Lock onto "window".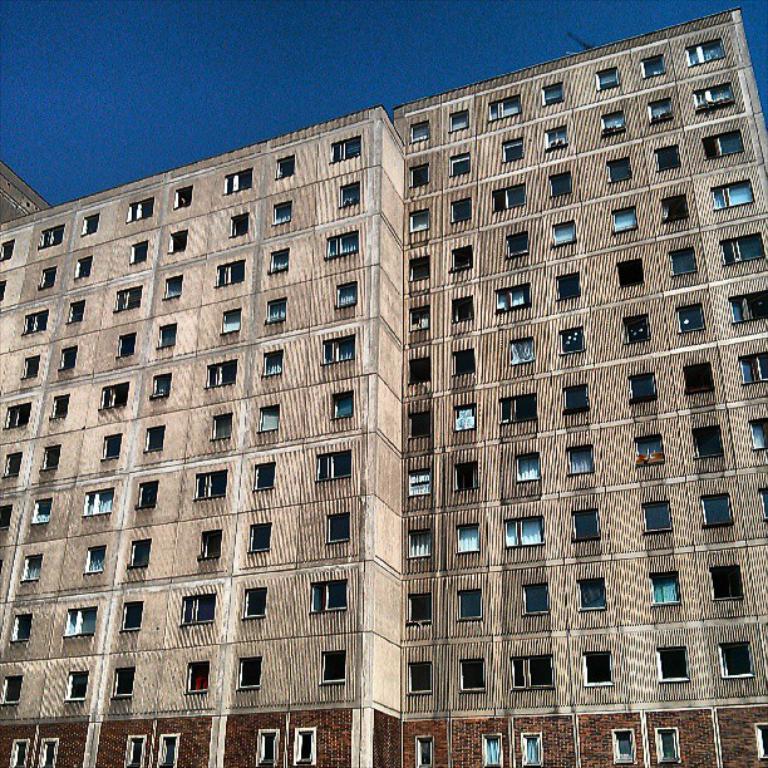
Locked: [456, 457, 482, 492].
